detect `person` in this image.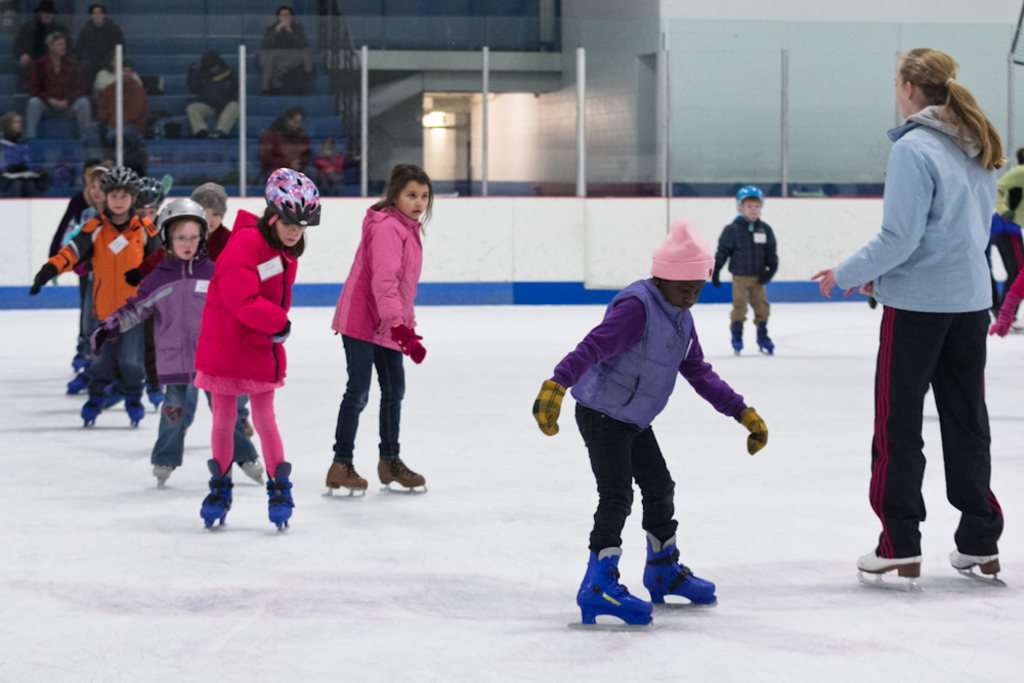
Detection: x1=706 y1=183 x2=781 y2=353.
